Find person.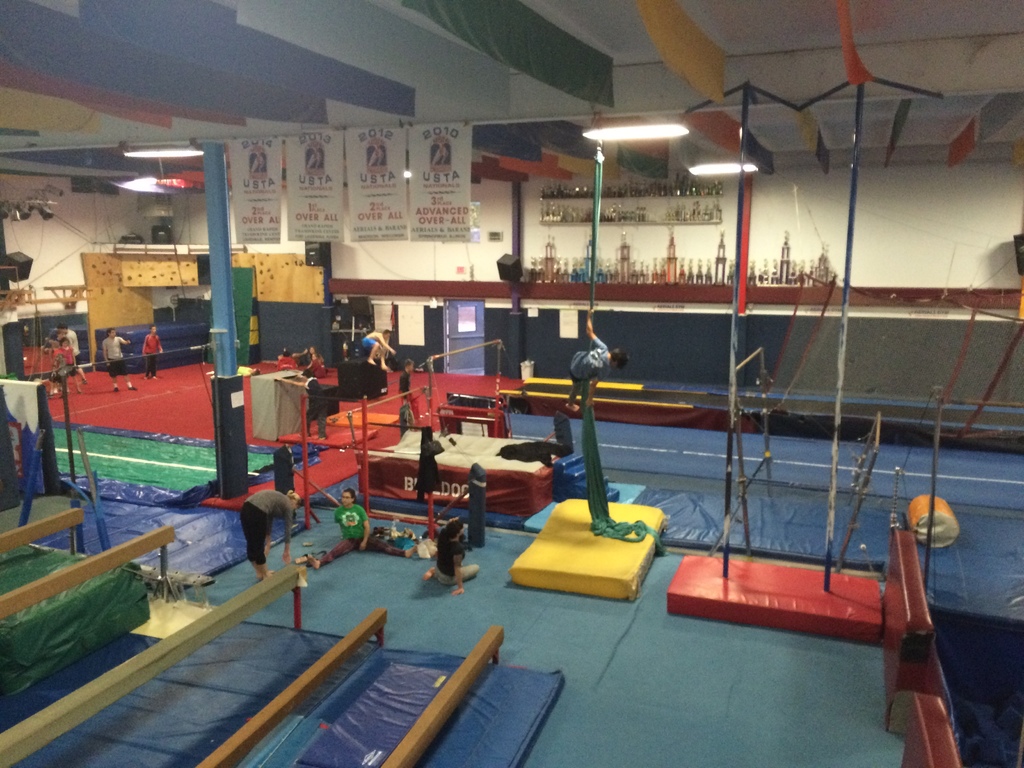
<bbox>241, 495, 302, 590</bbox>.
